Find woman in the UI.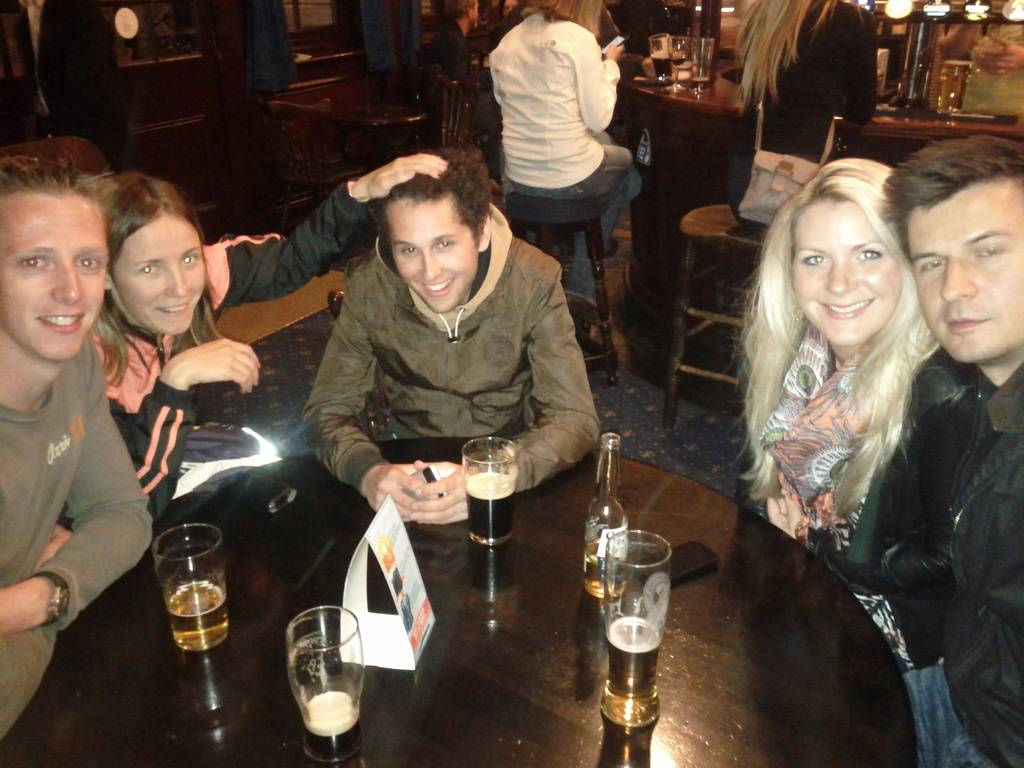
UI element at box=[485, 0, 634, 321].
